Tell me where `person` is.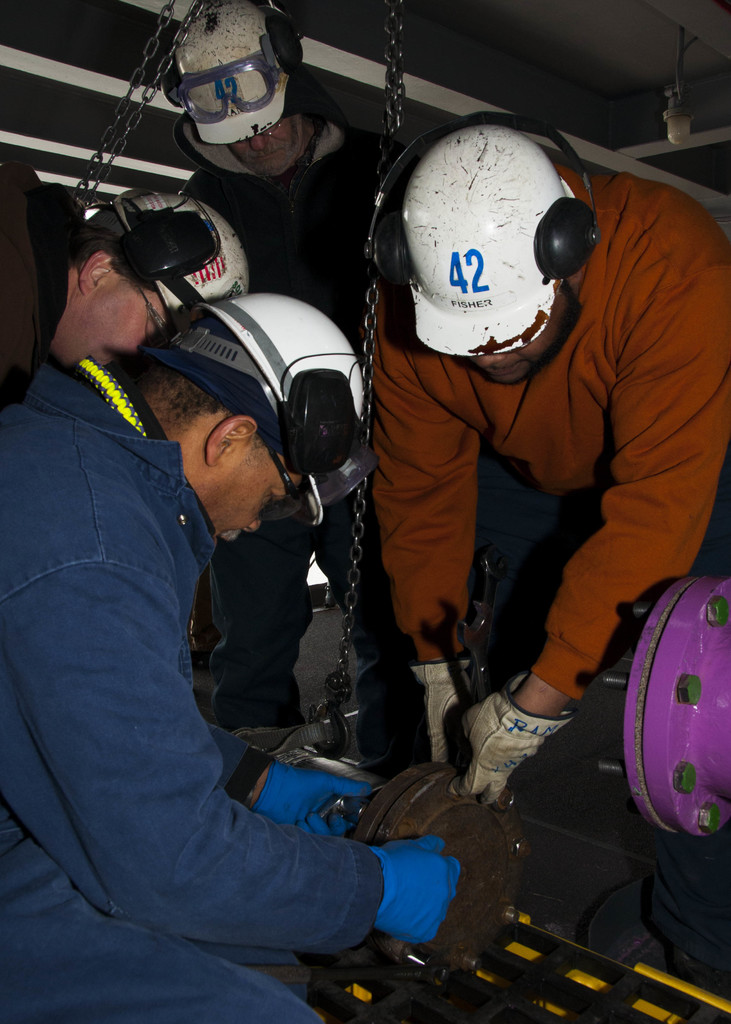
`person` is at region(358, 104, 730, 812).
